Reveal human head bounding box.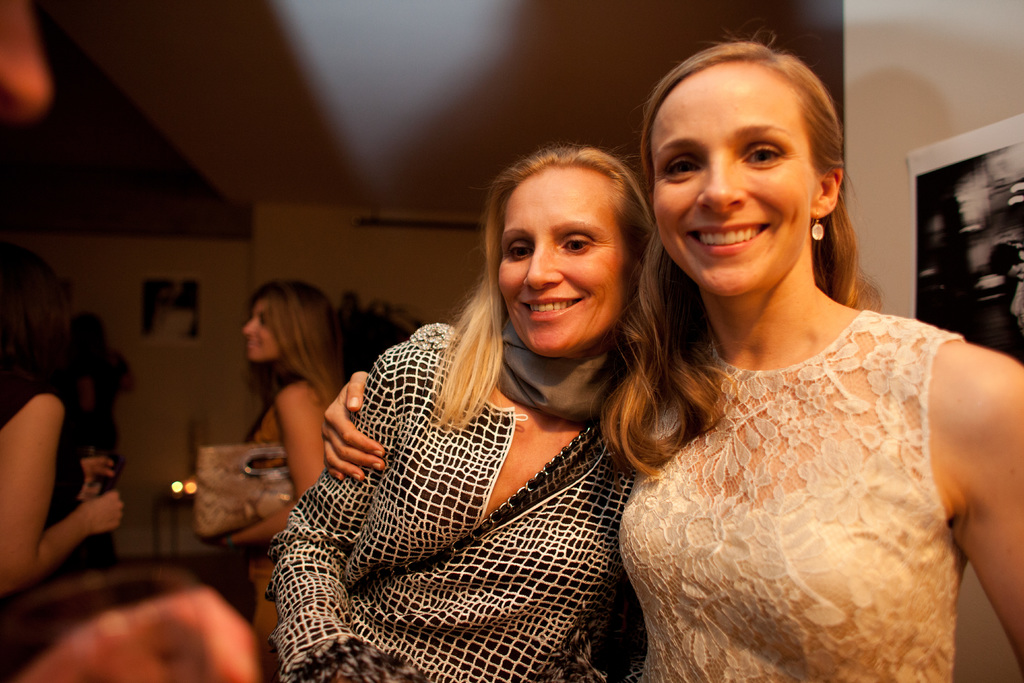
Revealed: <box>646,30,858,284</box>.
